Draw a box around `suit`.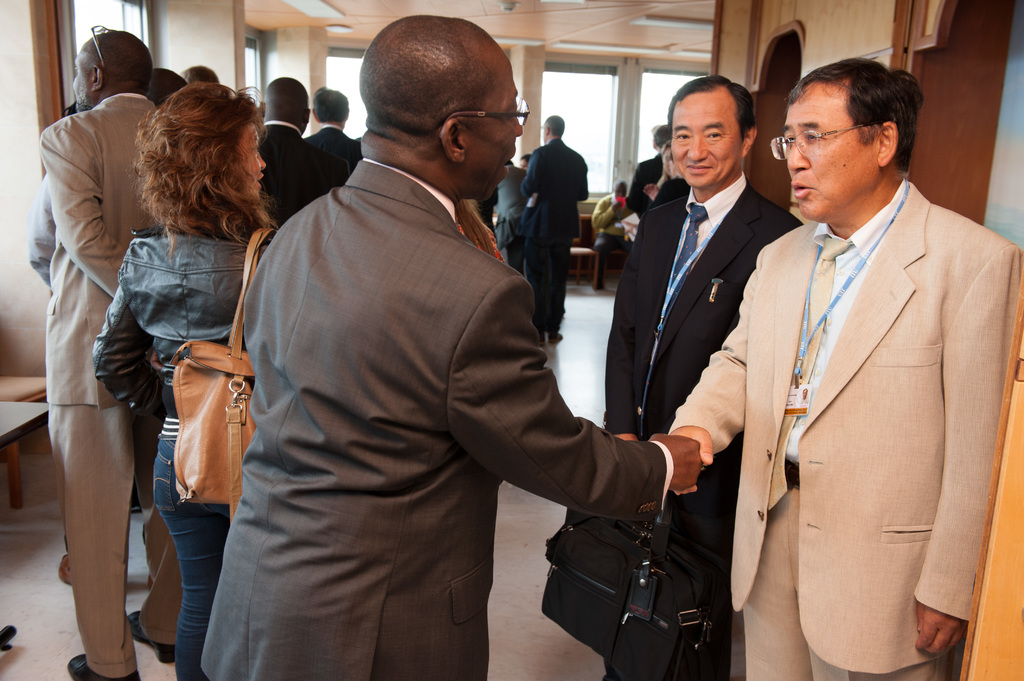
locate(520, 141, 589, 332).
